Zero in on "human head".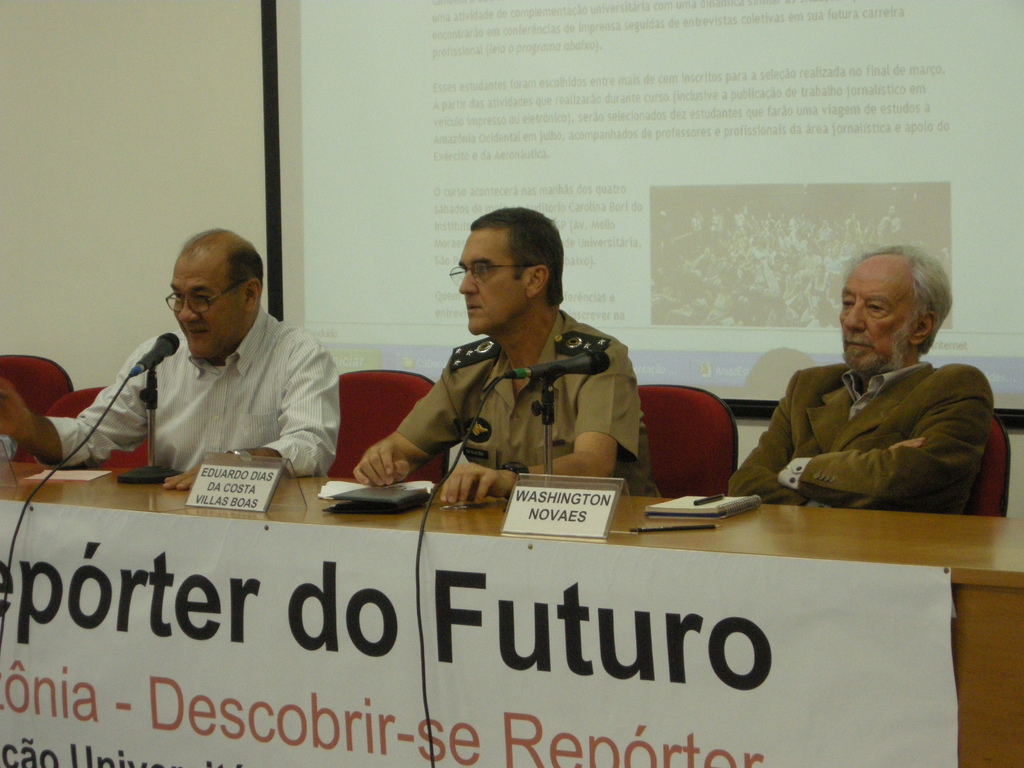
Zeroed in: {"left": 168, "top": 223, "right": 264, "bottom": 357}.
